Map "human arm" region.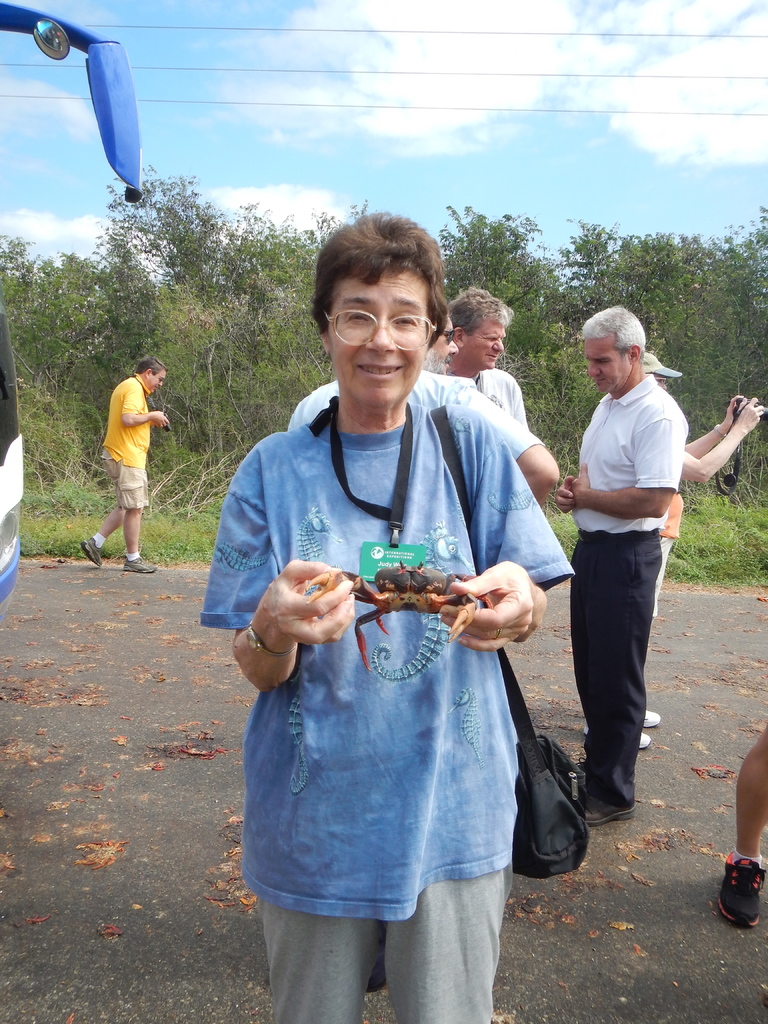
Mapped to box=[429, 445, 562, 672].
